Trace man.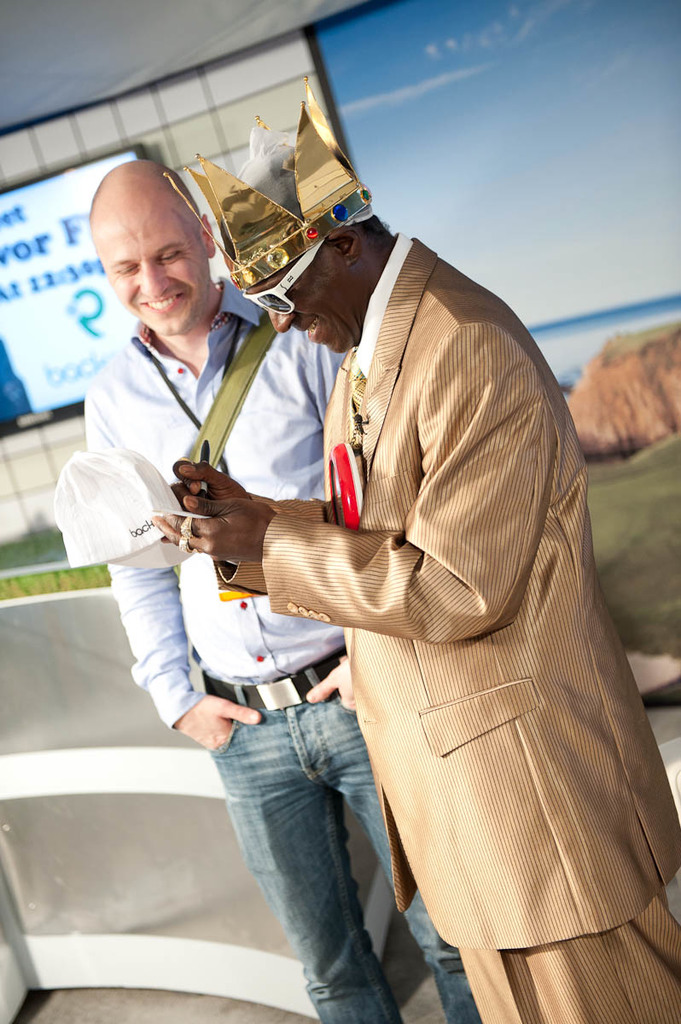
Traced to 84:159:485:1023.
